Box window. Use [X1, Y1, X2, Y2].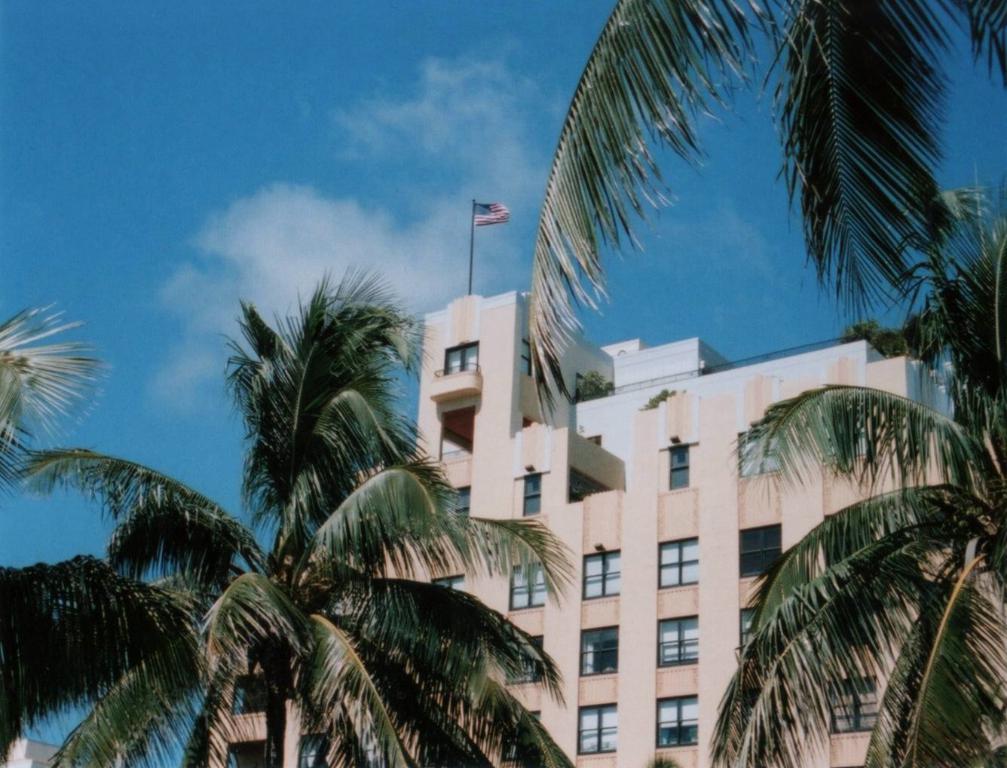
[421, 577, 473, 617].
